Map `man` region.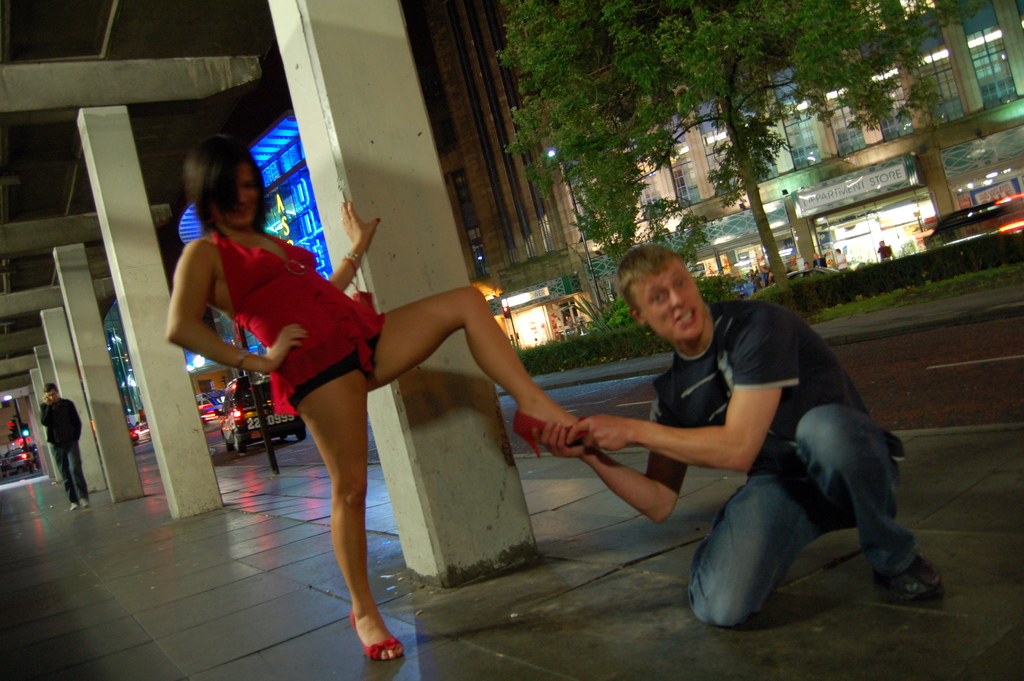
Mapped to BBox(570, 249, 921, 634).
